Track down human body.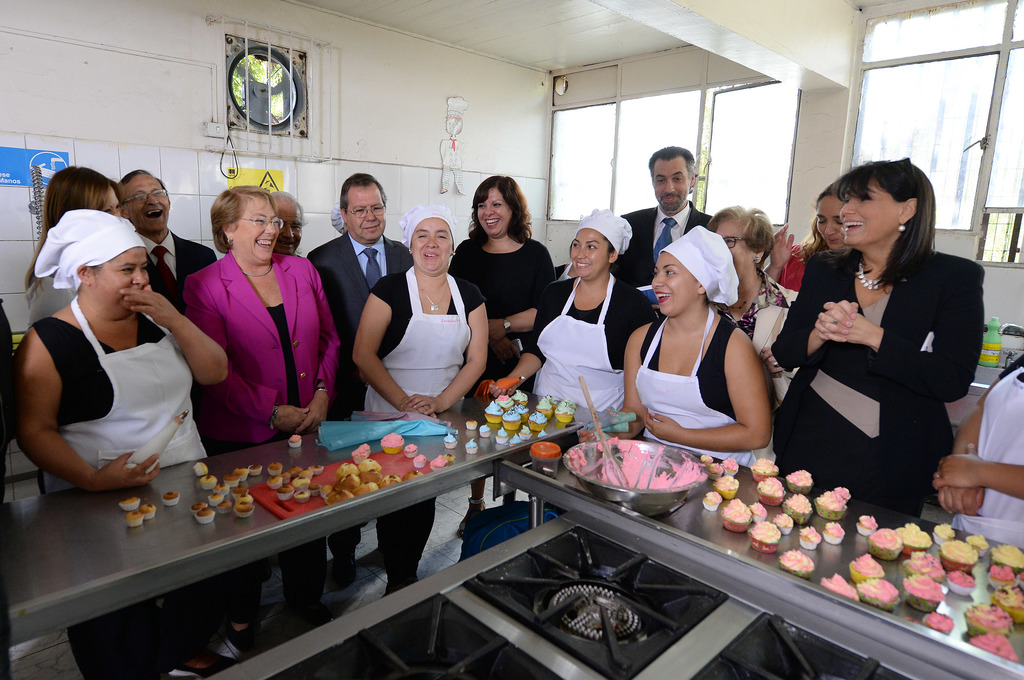
Tracked to rect(474, 206, 654, 413).
